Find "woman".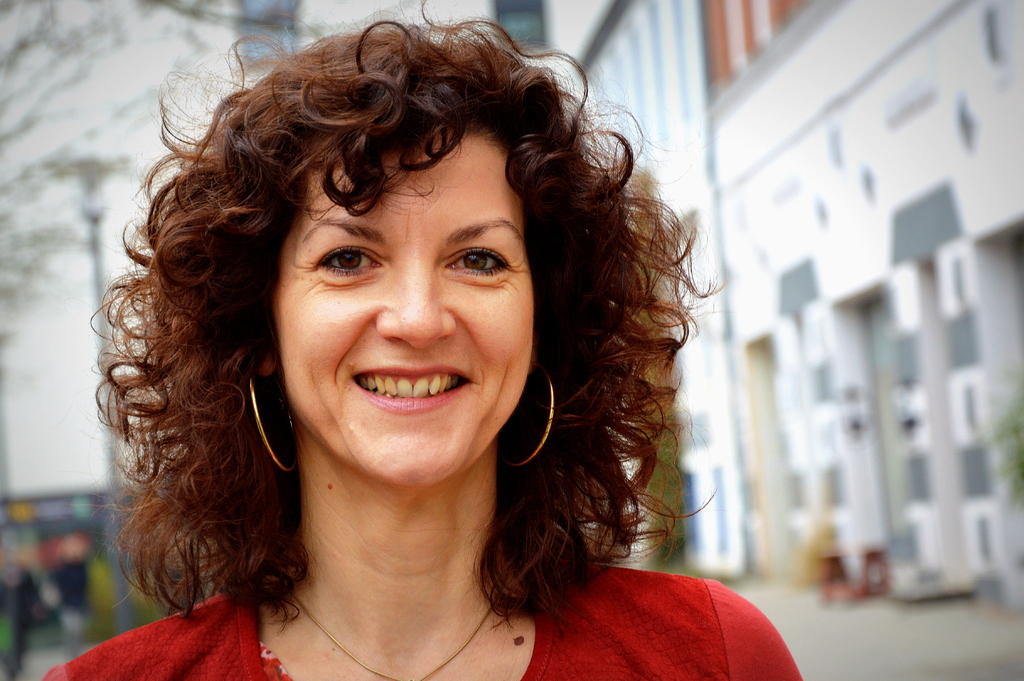
rect(67, 0, 781, 669).
